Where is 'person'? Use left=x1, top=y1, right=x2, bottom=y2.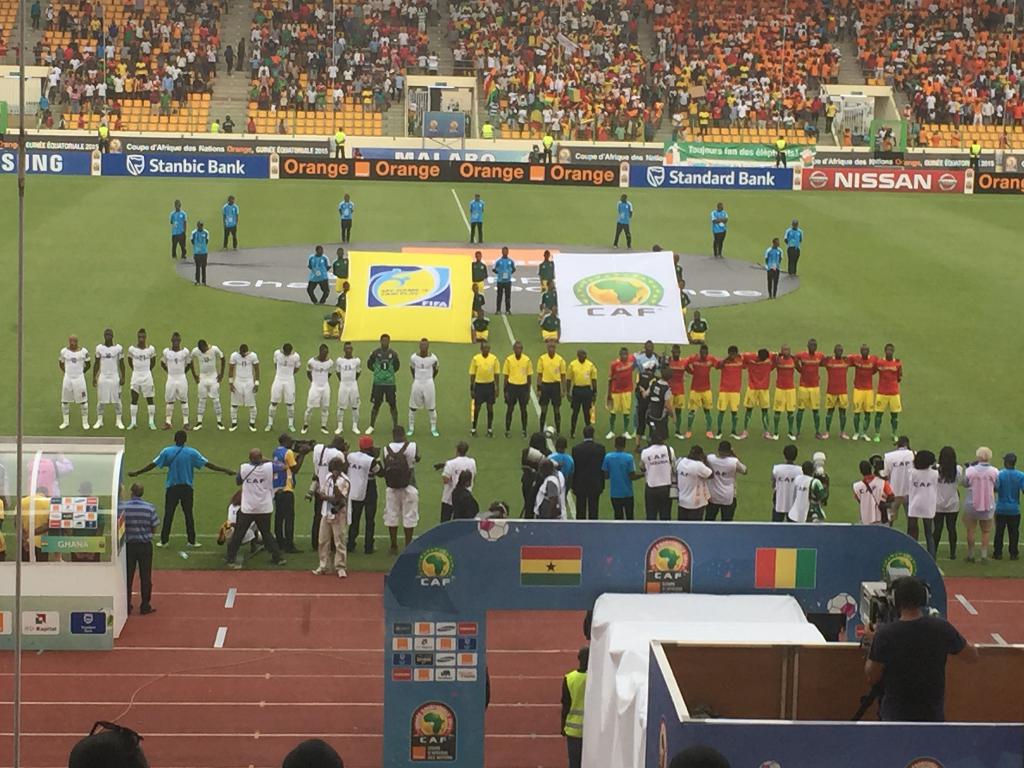
left=222, top=119, right=239, bottom=139.
